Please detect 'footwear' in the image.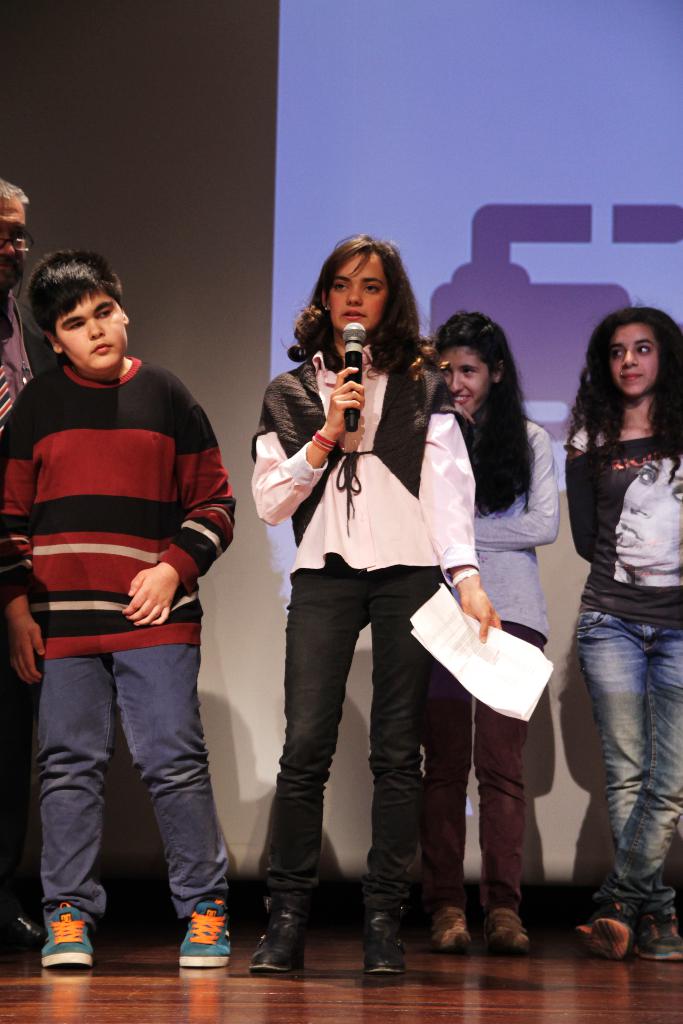
select_region(627, 909, 681, 958).
